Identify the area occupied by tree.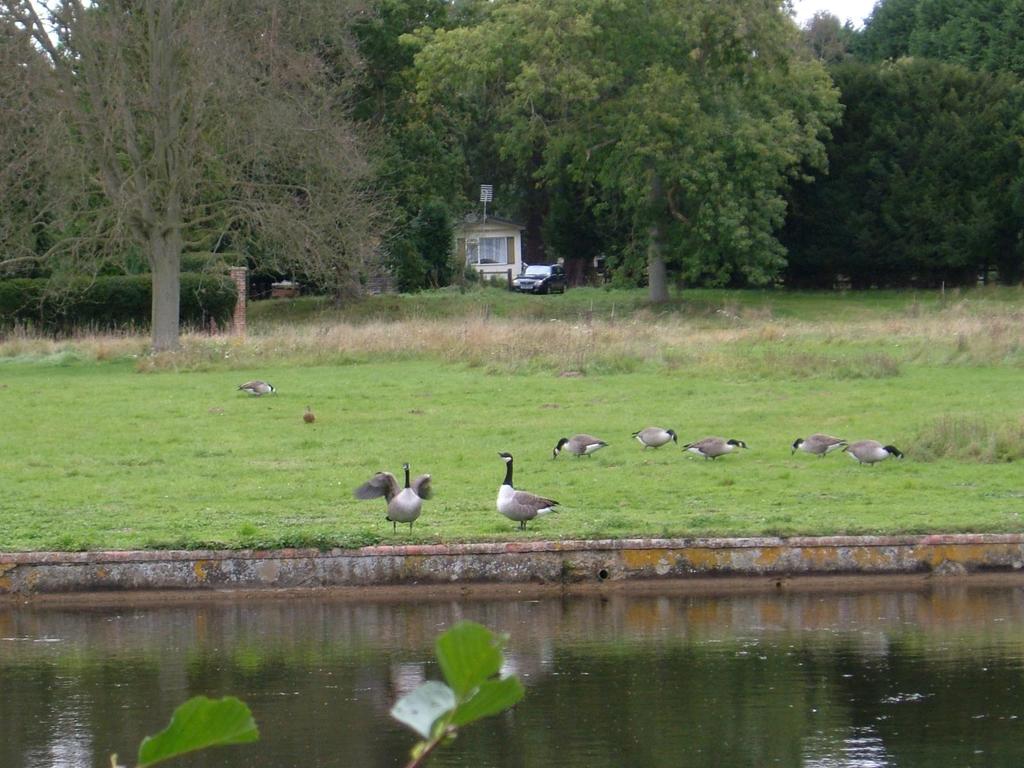
Area: (left=0, top=0, right=431, bottom=368).
